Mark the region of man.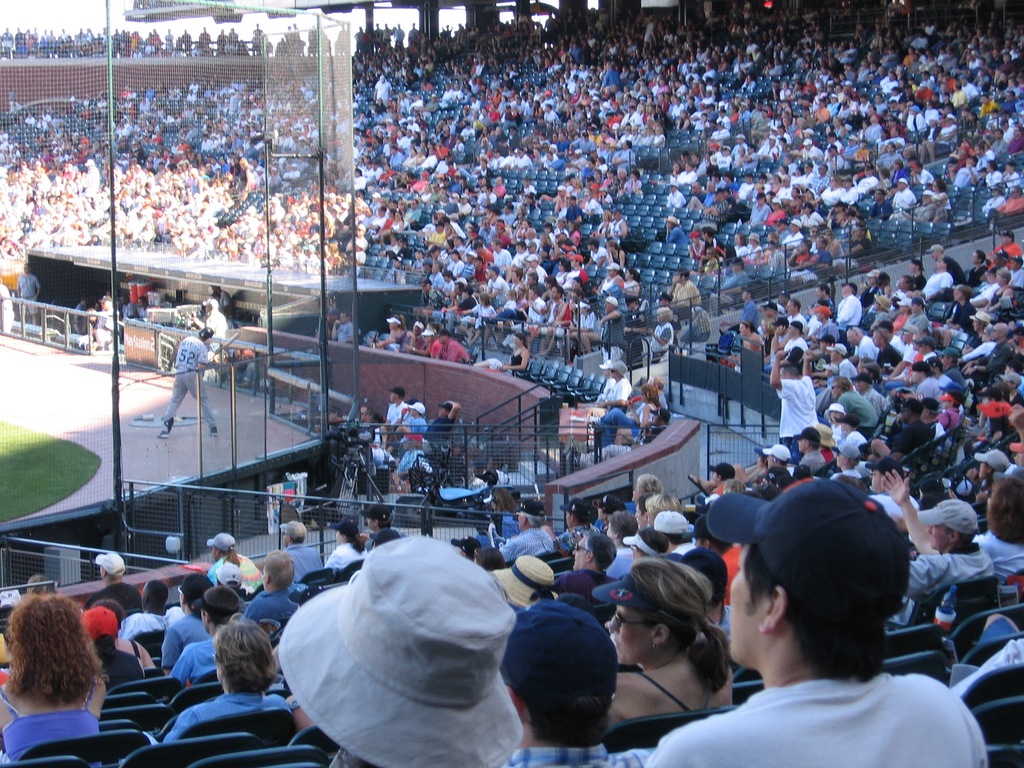
Region: l=321, t=307, r=334, b=337.
